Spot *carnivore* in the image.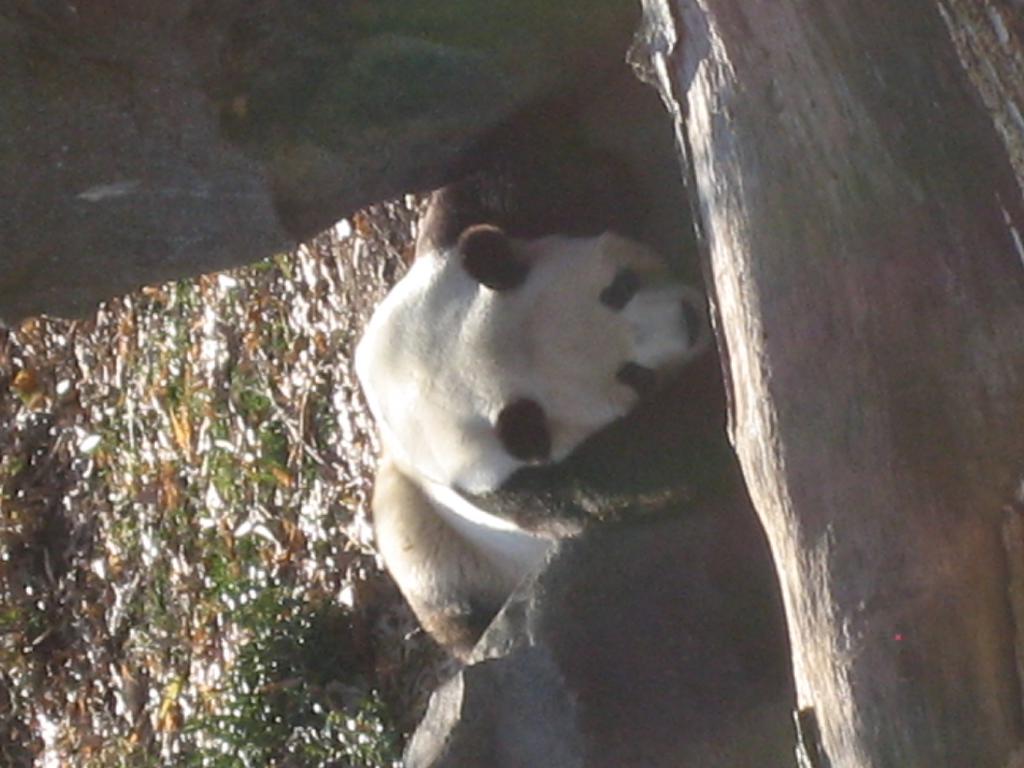
*carnivore* found at region(329, 157, 718, 656).
